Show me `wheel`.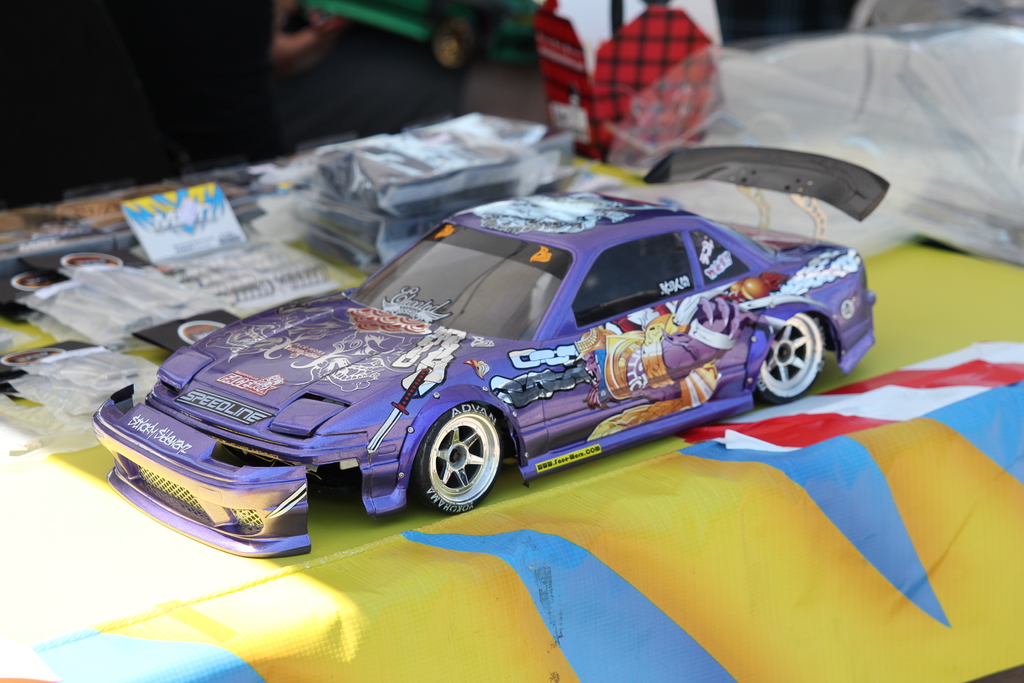
`wheel` is here: bbox=[756, 310, 823, 404].
